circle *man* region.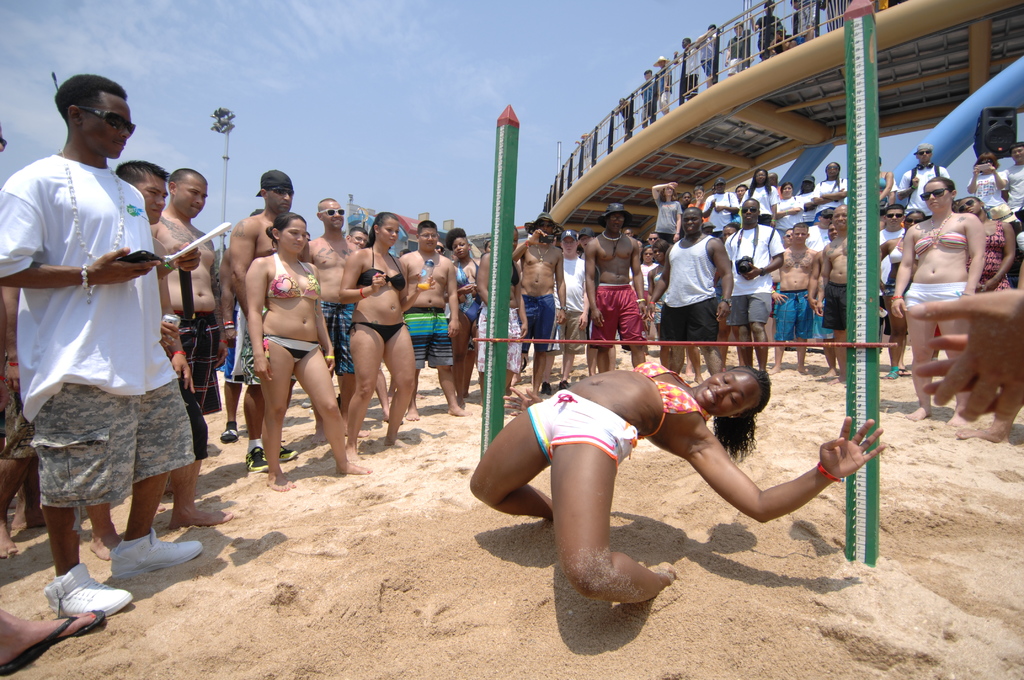
Region: region(797, 202, 846, 387).
